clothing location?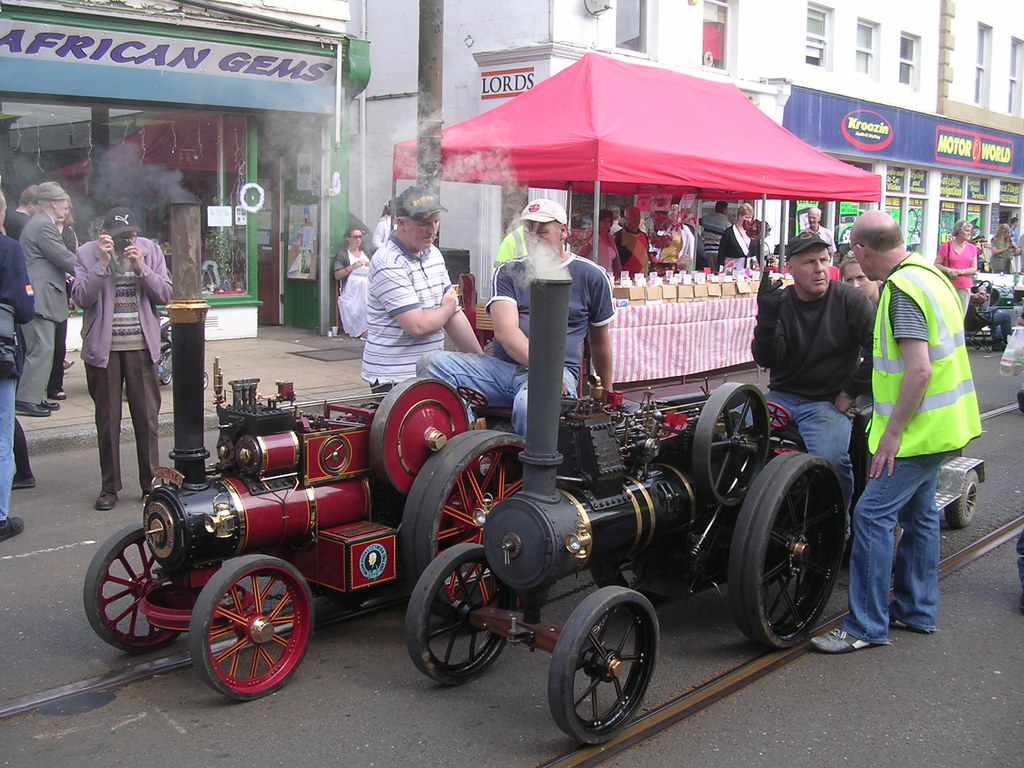
Rect(333, 244, 370, 340)
